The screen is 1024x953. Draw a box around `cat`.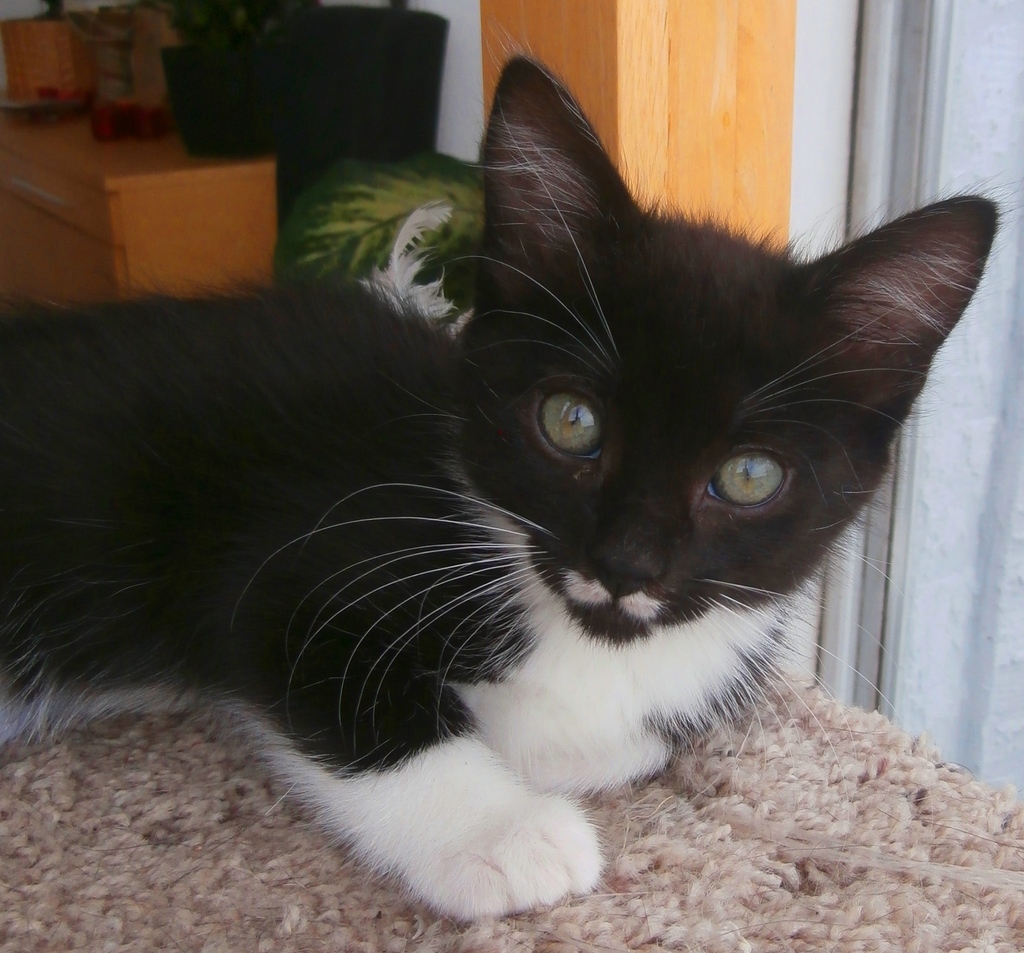
crop(0, 47, 1003, 914).
